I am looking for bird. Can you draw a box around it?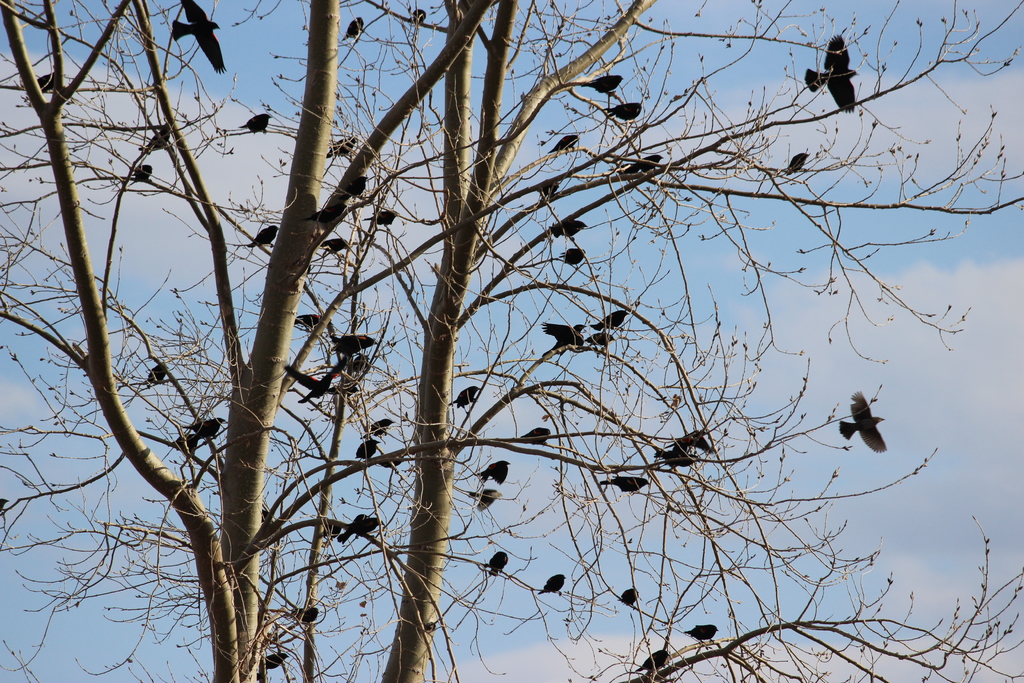
Sure, the bounding box is 841:392:906:463.
